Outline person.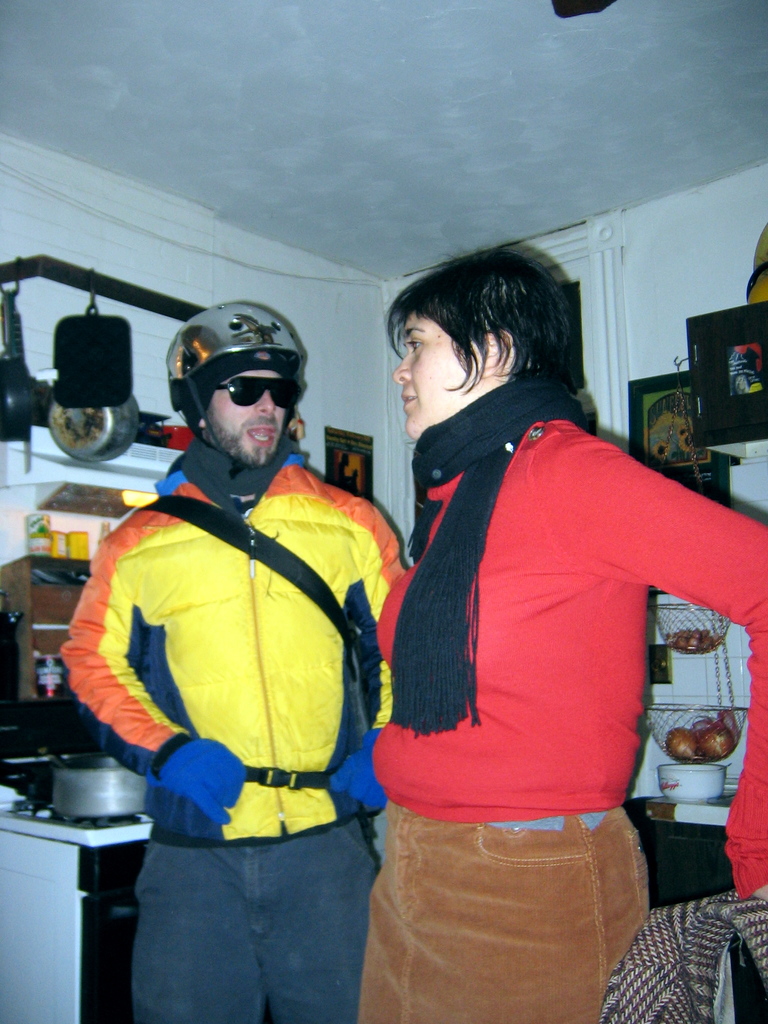
Outline: l=62, t=299, r=419, b=1023.
